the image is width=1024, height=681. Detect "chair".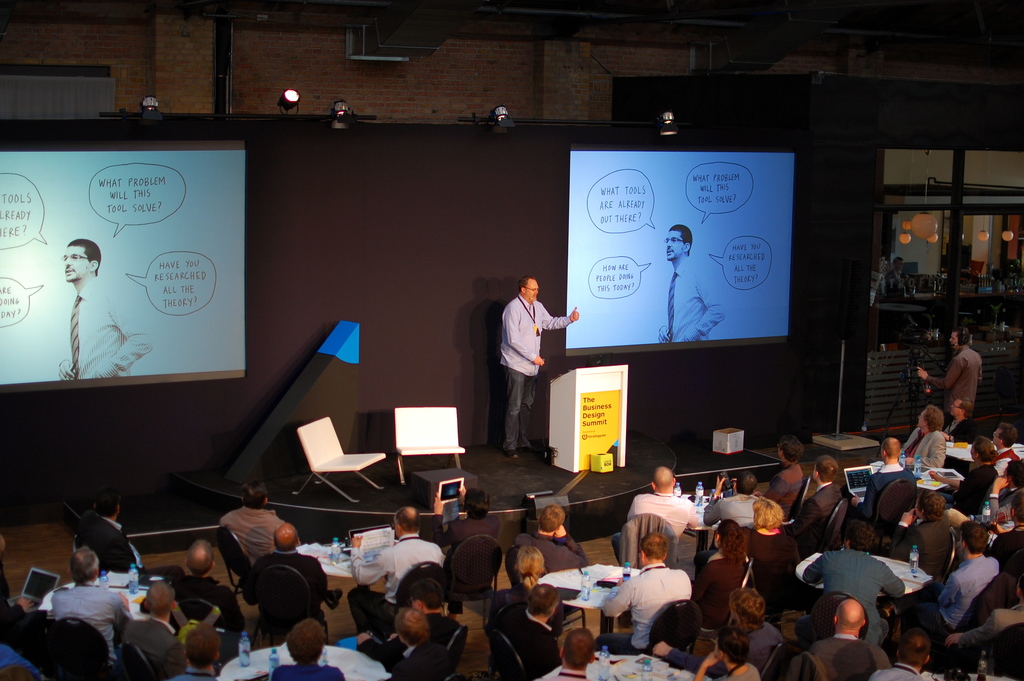
Detection: [214,528,257,641].
